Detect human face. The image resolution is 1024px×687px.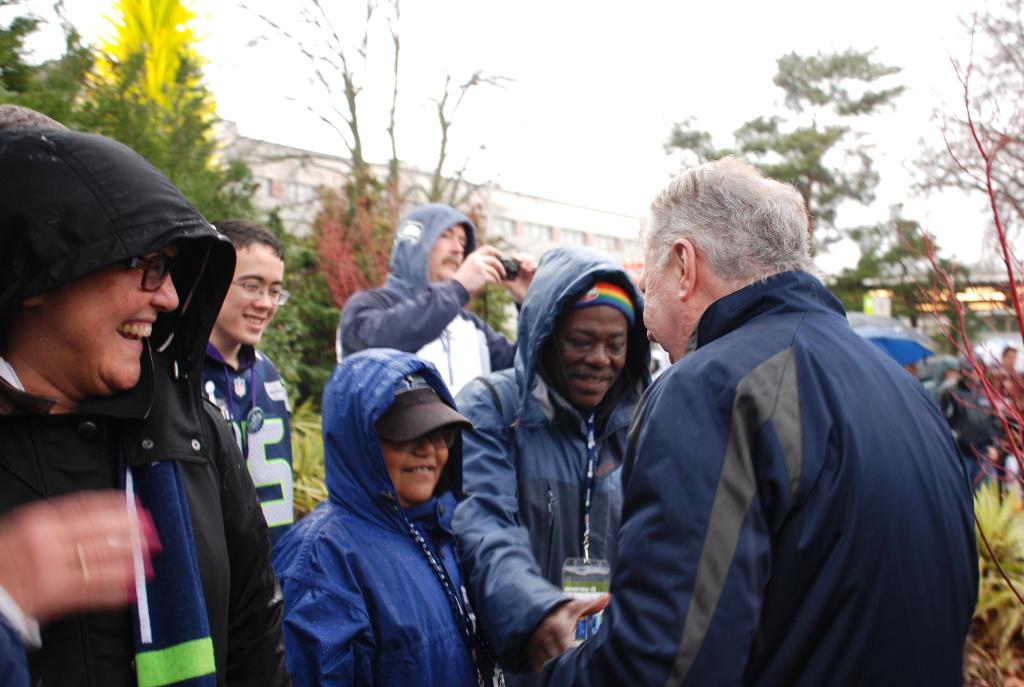
detection(543, 304, 627, 412).
